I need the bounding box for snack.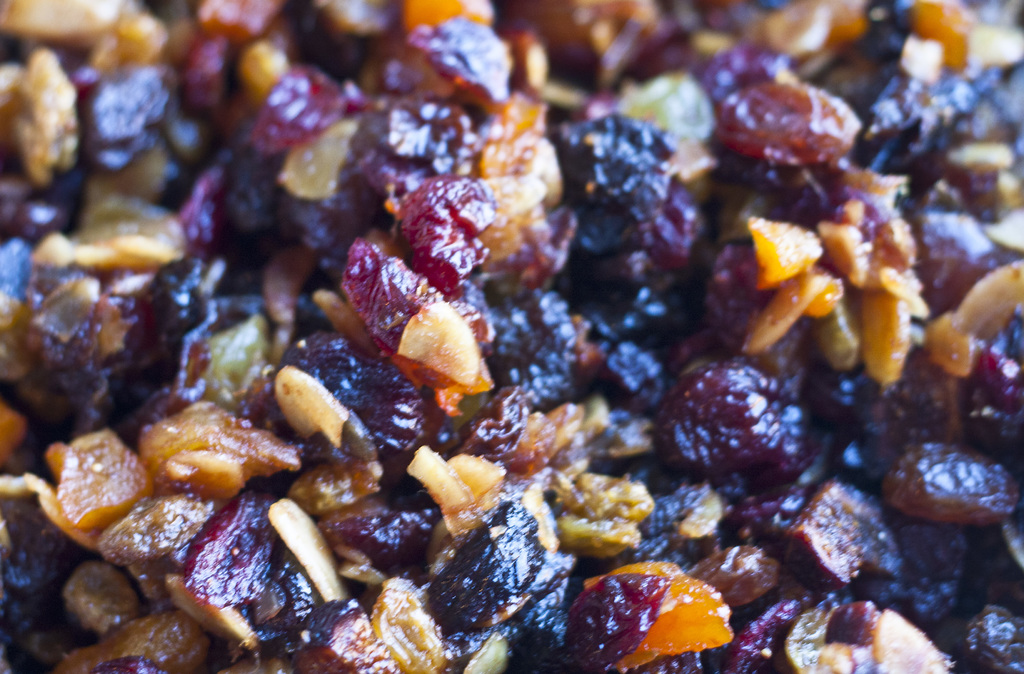
Here it is: l=0, t=0, r=1023, b=671.
